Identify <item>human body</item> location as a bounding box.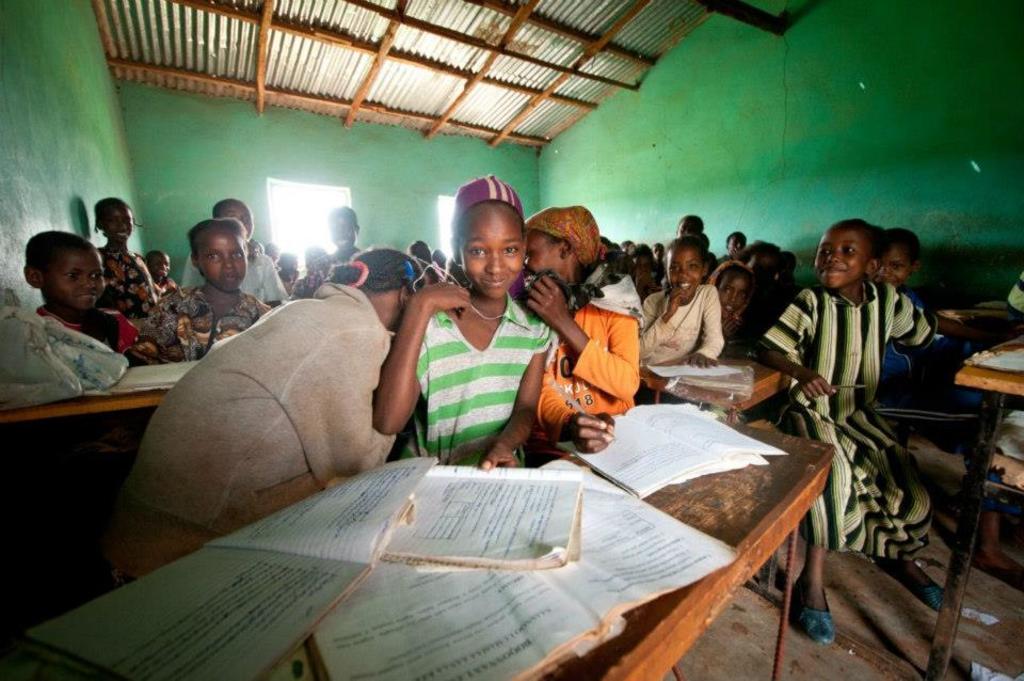
{"x1": 118, "y1": 276, "x2": 406, "y2": 581}.
